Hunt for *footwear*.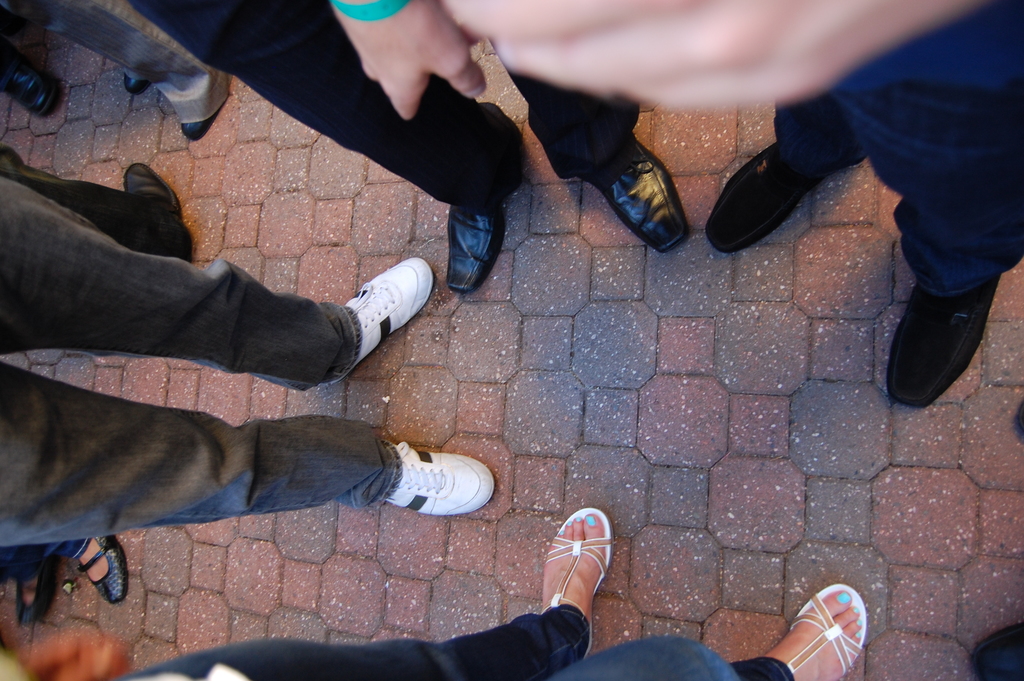
Hunted down at bbox=(577, 130, 692, 256).
